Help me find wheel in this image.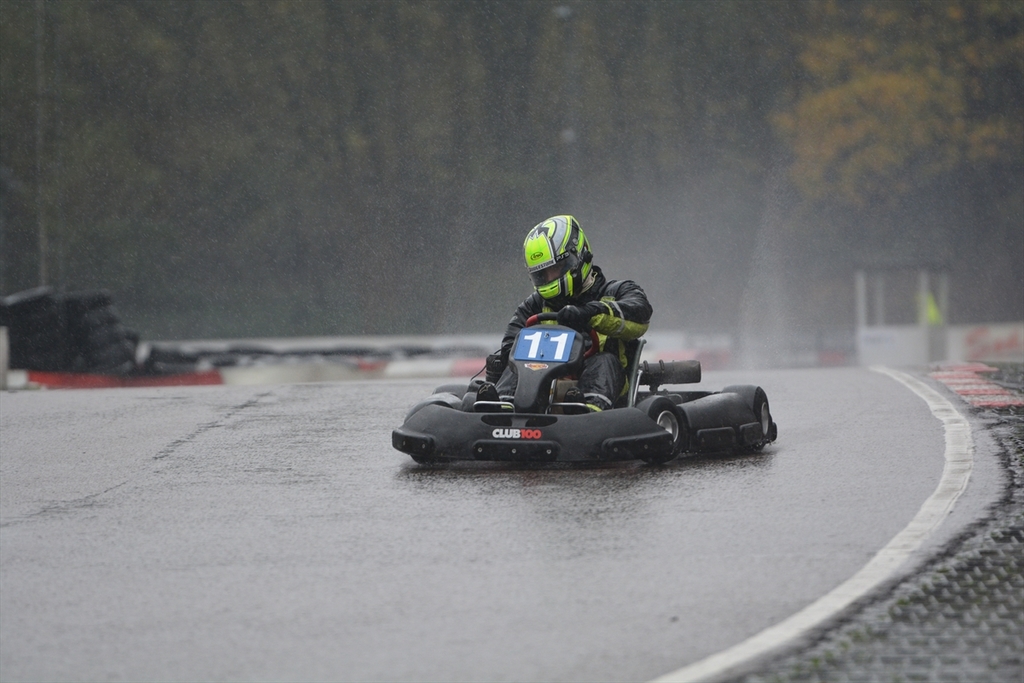
Found it: [1,294,49,320].
